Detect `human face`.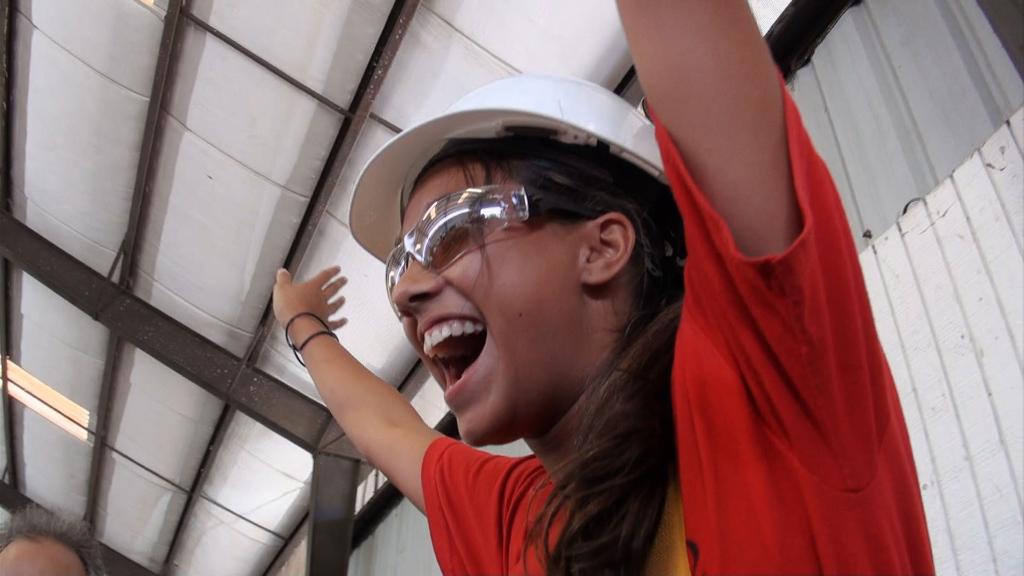
Detected at region(397, 166, 589, 447).
